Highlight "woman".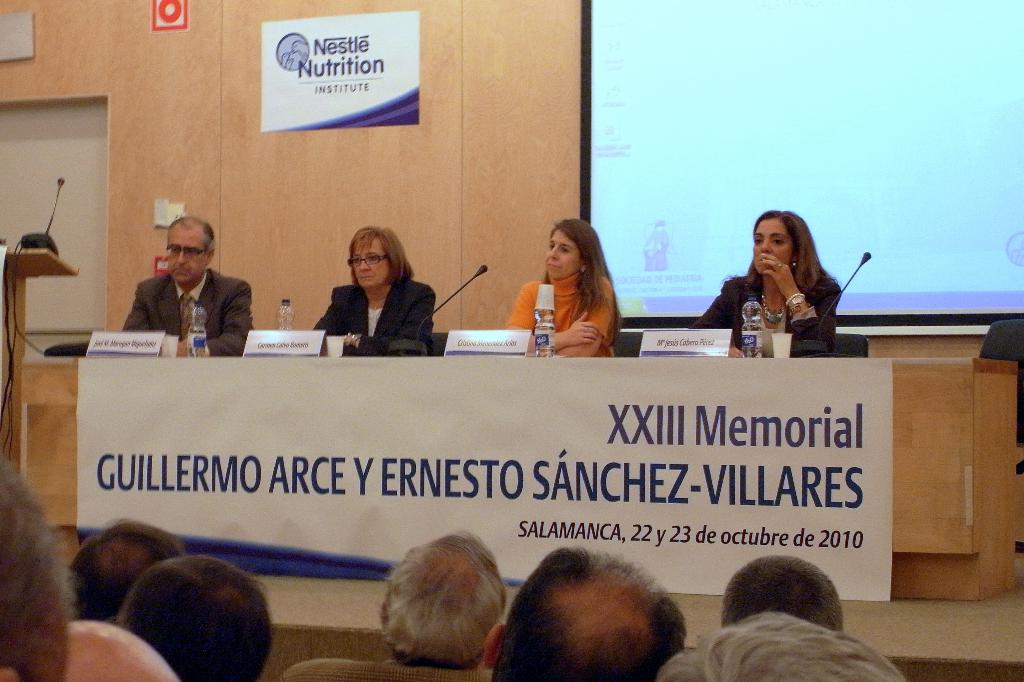
Highlighted region: Rect(510, 219, 624, 359).
